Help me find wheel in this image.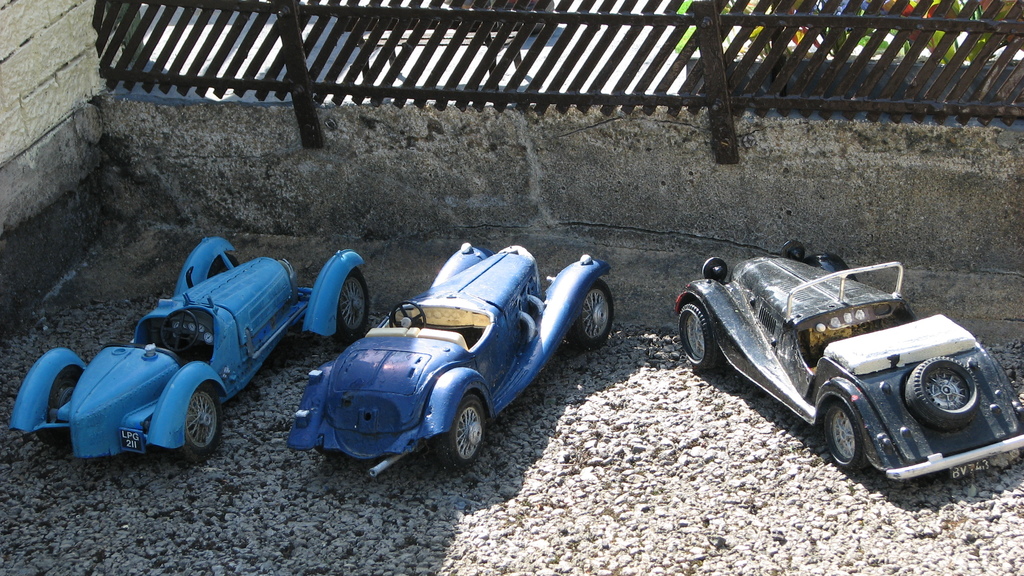
Found it: rect(678, 301, 715, 371).
